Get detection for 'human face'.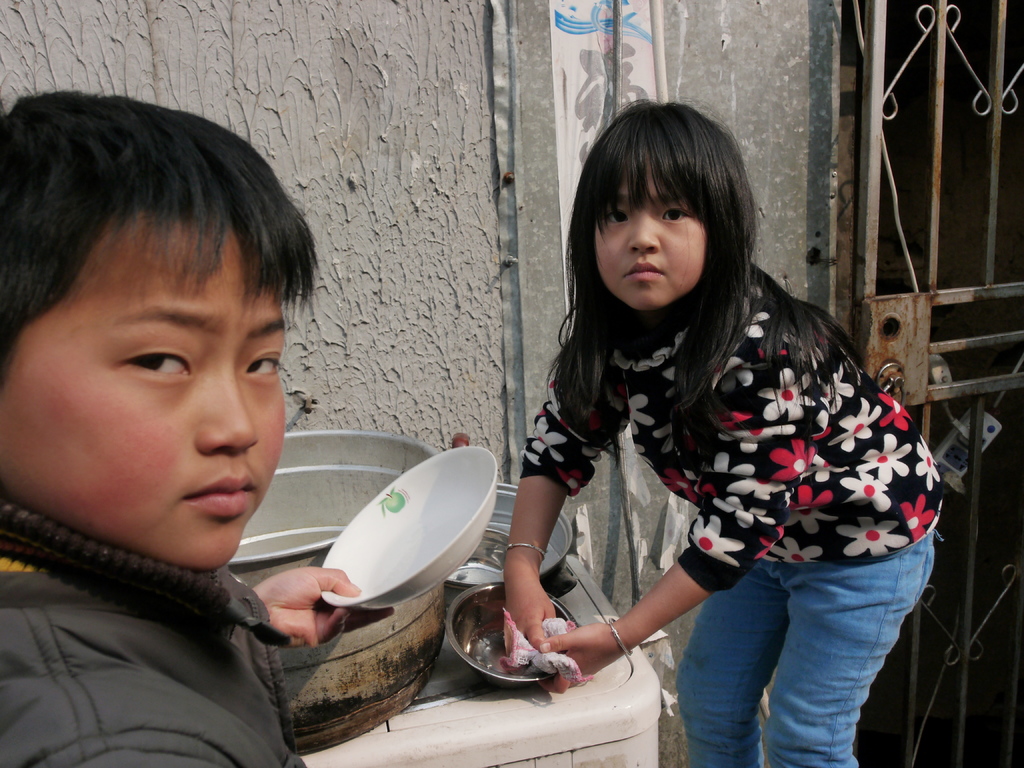
Detection: 0/204/291/572.
